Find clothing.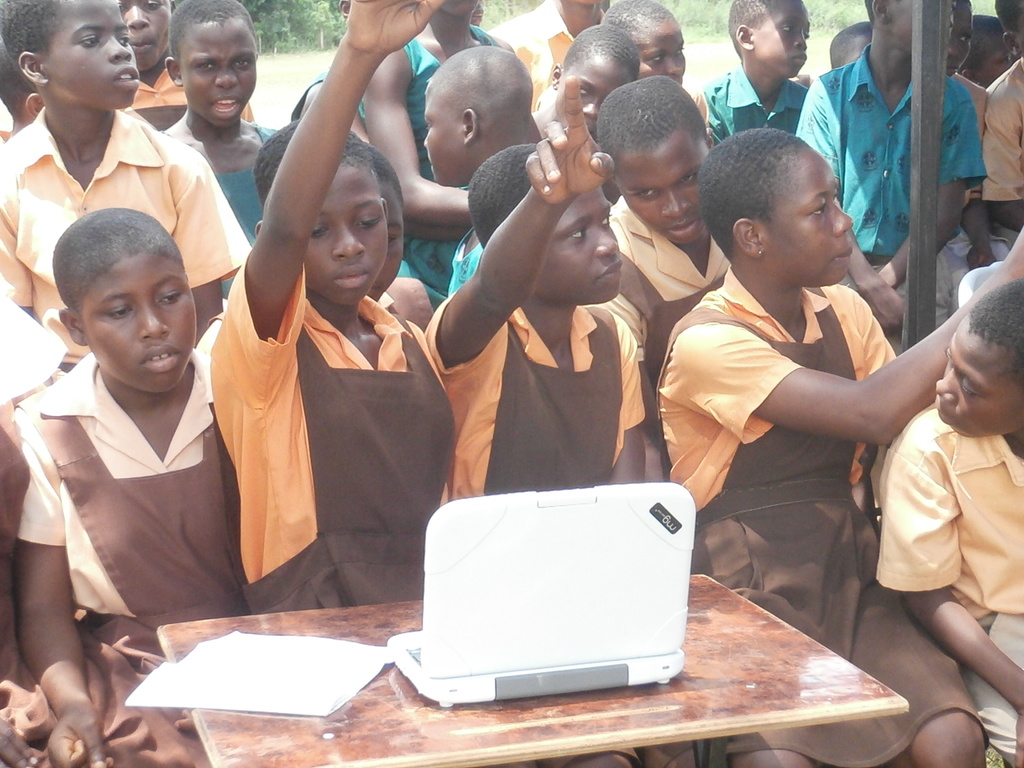
[248, 254, 485, 604].
